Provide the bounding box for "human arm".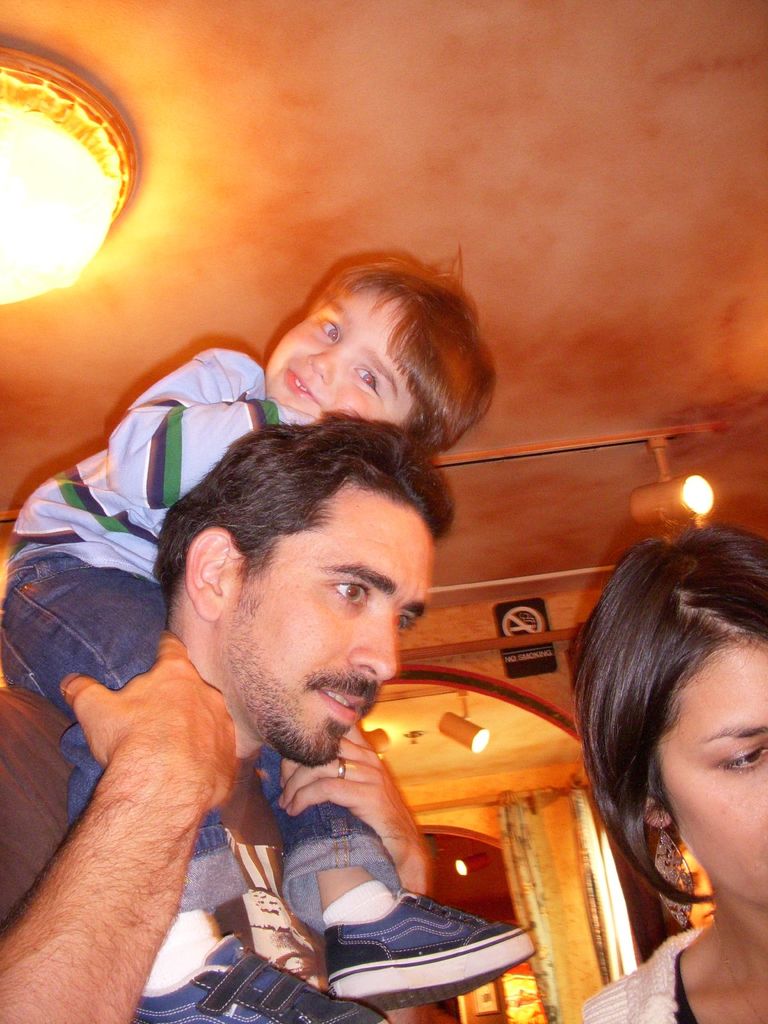
[99, 342, 326, 515].
